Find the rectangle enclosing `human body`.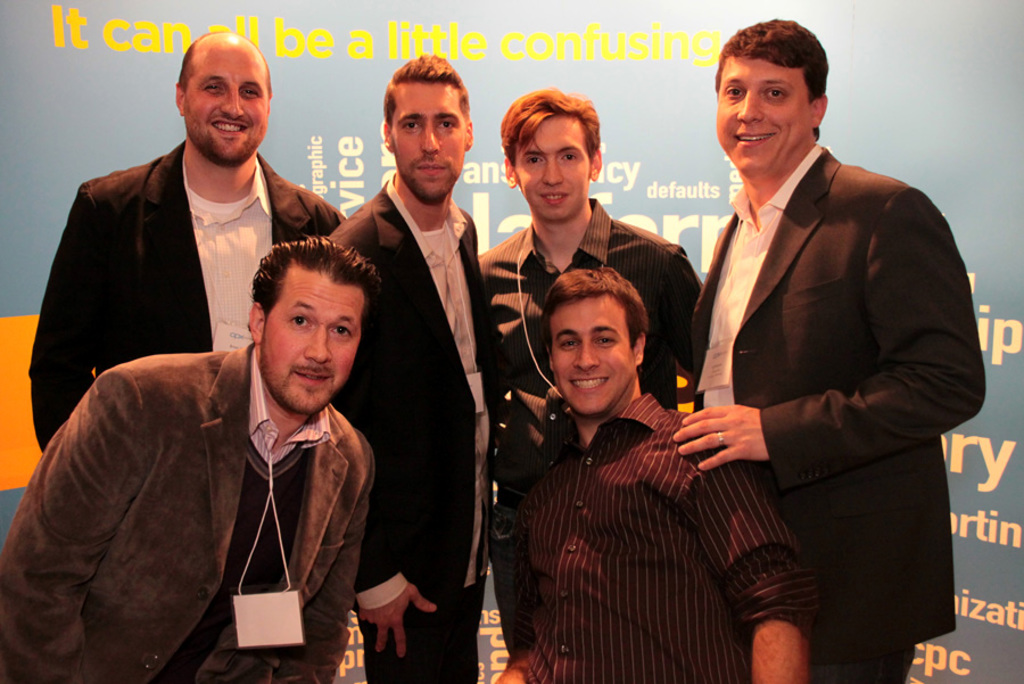
rect(27, 133, 346, 453).
